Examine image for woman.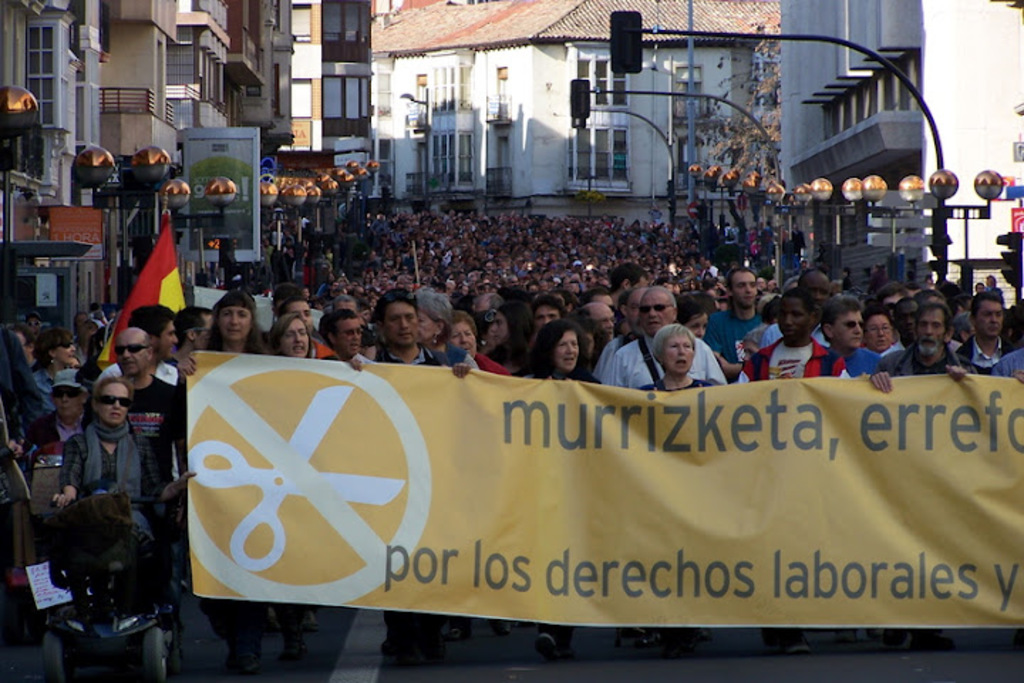
Examination result: crop(31, 326, 81, 414).
